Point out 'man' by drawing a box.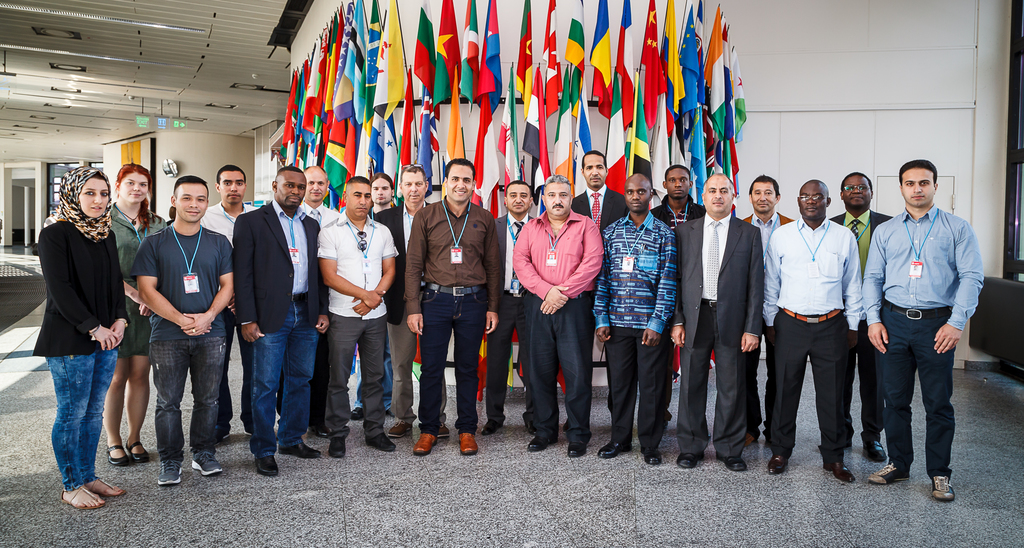
473,173,552,437.
